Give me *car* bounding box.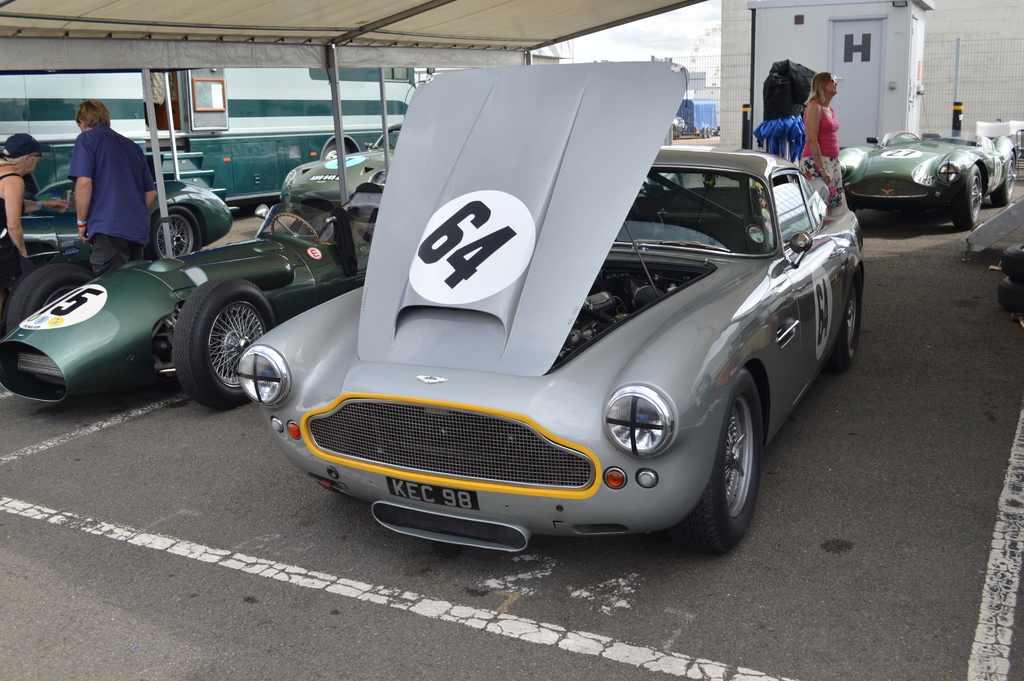
x1=280 y1=125 x2=404 y2=245.
